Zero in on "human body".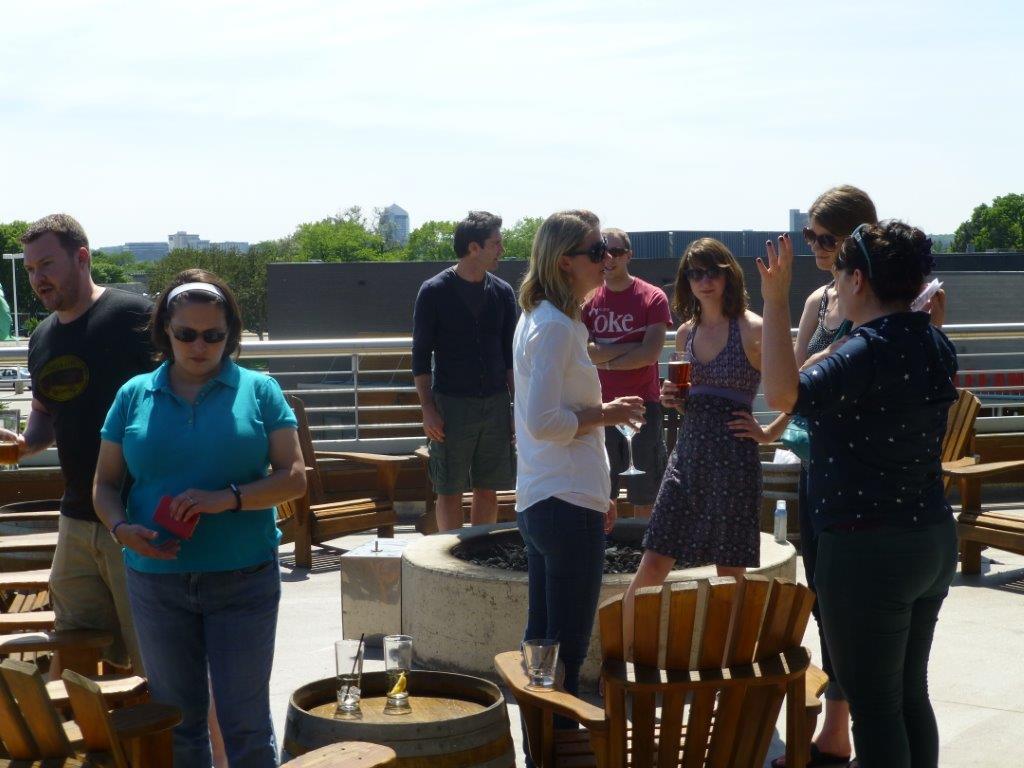
Zeroed in: (647, 309, 812, 608).
